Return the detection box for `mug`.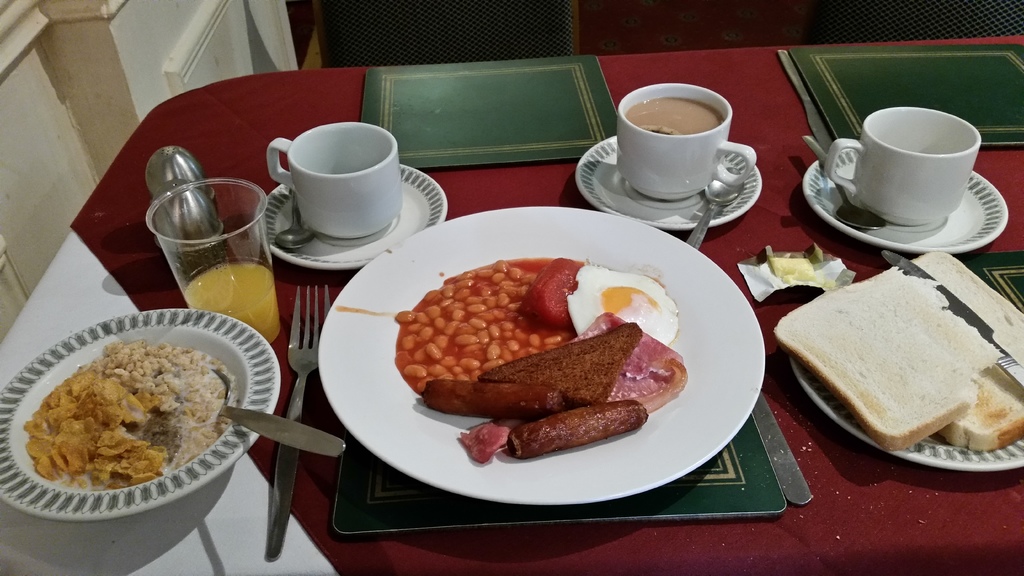
[x1=269, y1=124, x2=404, y2=236].
